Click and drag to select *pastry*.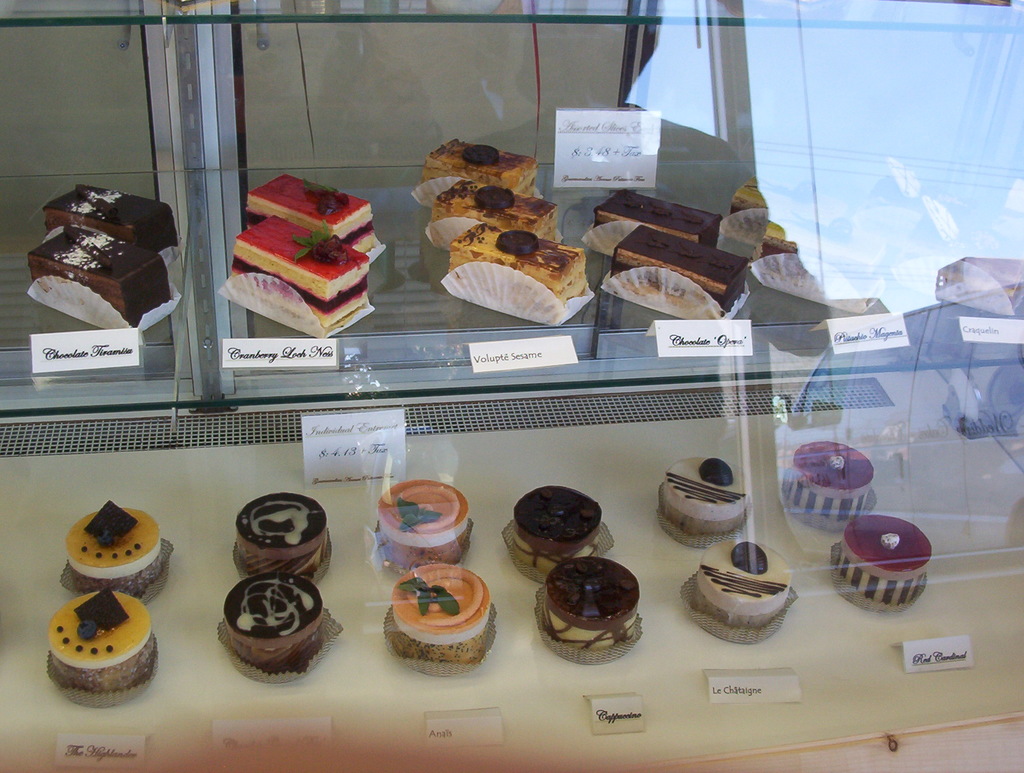
Selection: <box>444,224,599,317</box>.
